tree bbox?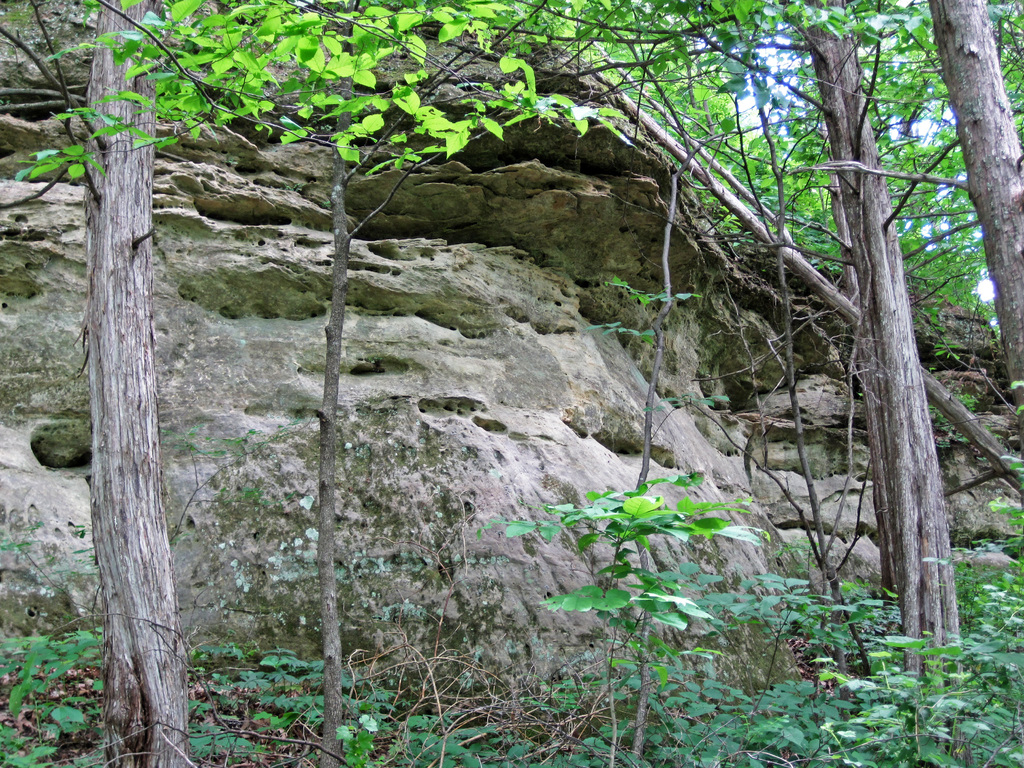
{"left": 856, "top": 0, "right": 1019, "bottom": 566}
